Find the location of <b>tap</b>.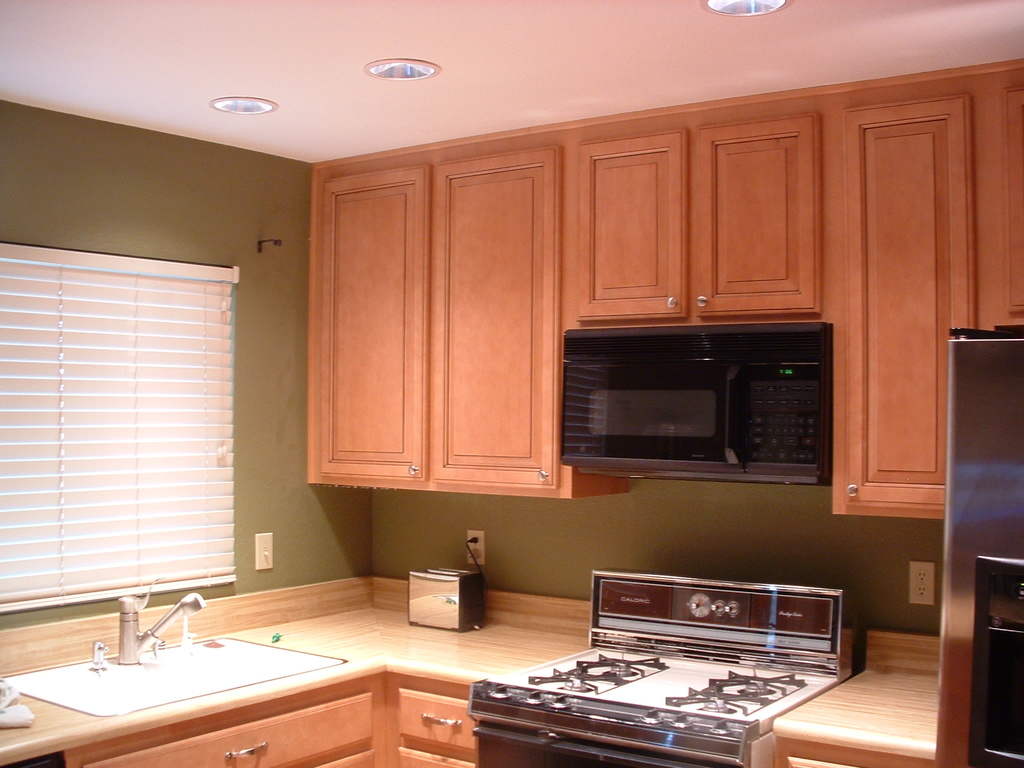
Location: bbox=(118, 591, 205, 662).
